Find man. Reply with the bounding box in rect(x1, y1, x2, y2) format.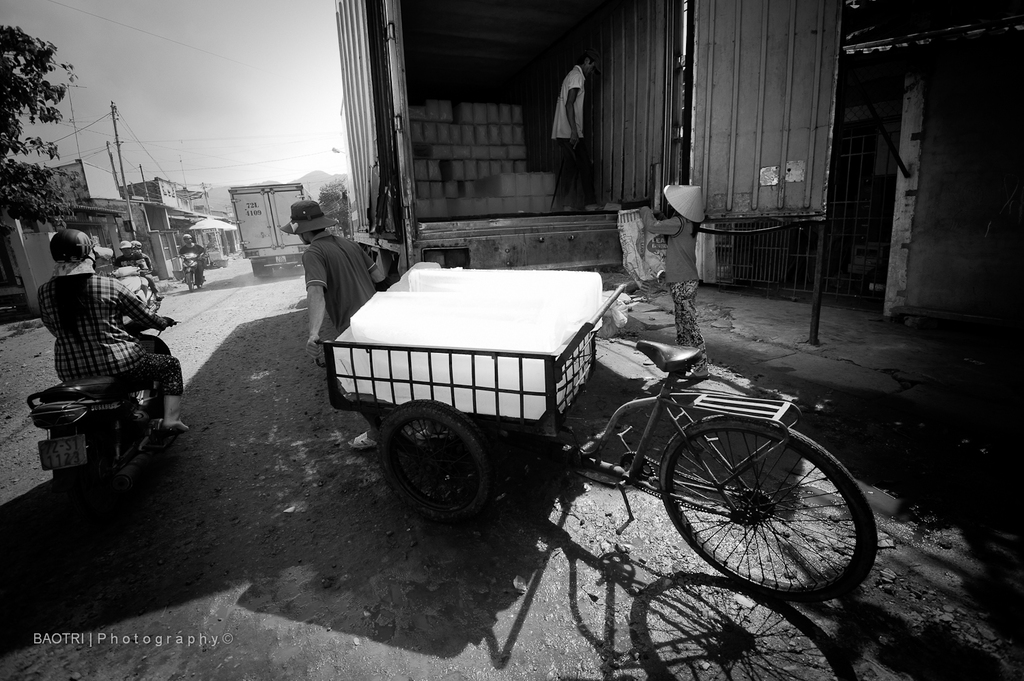
rect(114, 241, 161, 295).
